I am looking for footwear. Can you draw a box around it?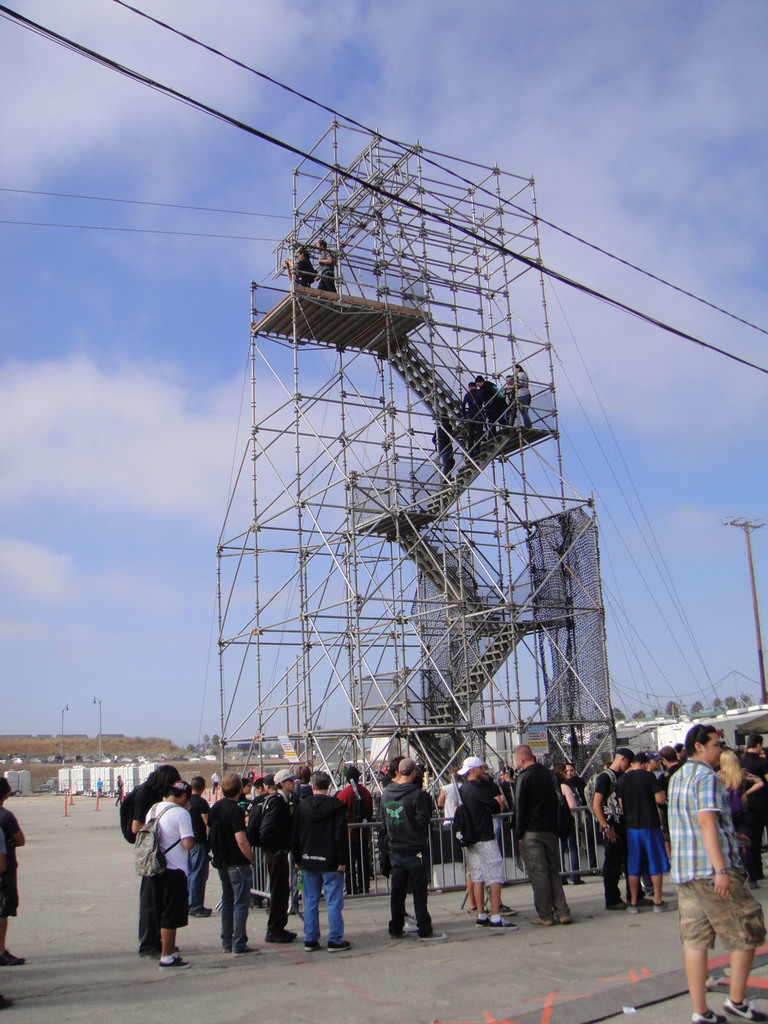
Sure, the bounding box is box=[606, 899, 634, 909].
